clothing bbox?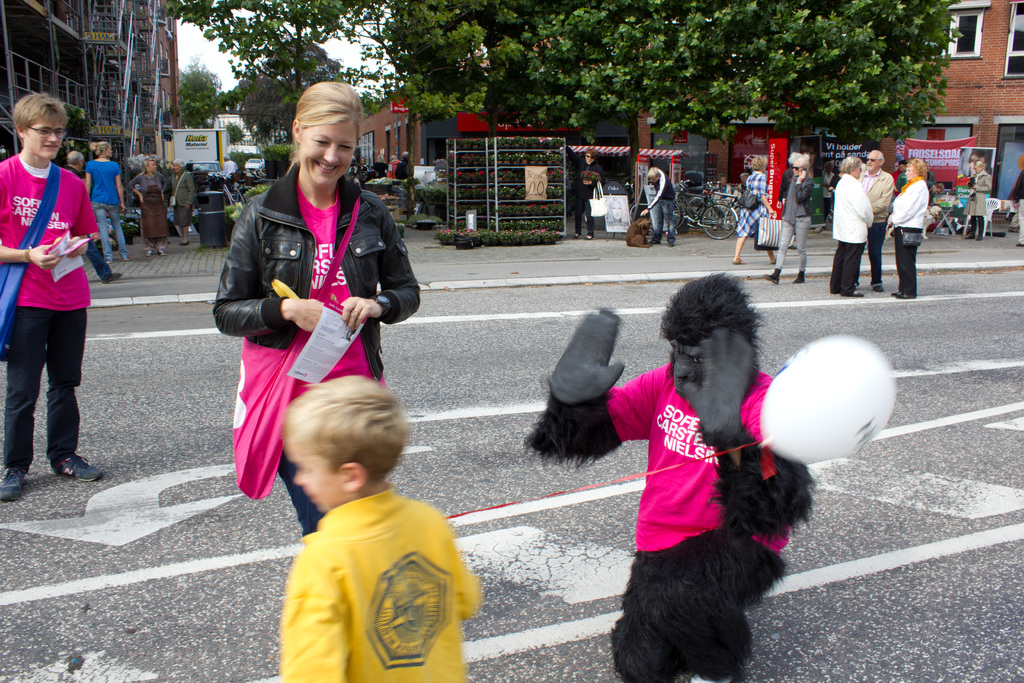
(833, 174, 878, 293)
